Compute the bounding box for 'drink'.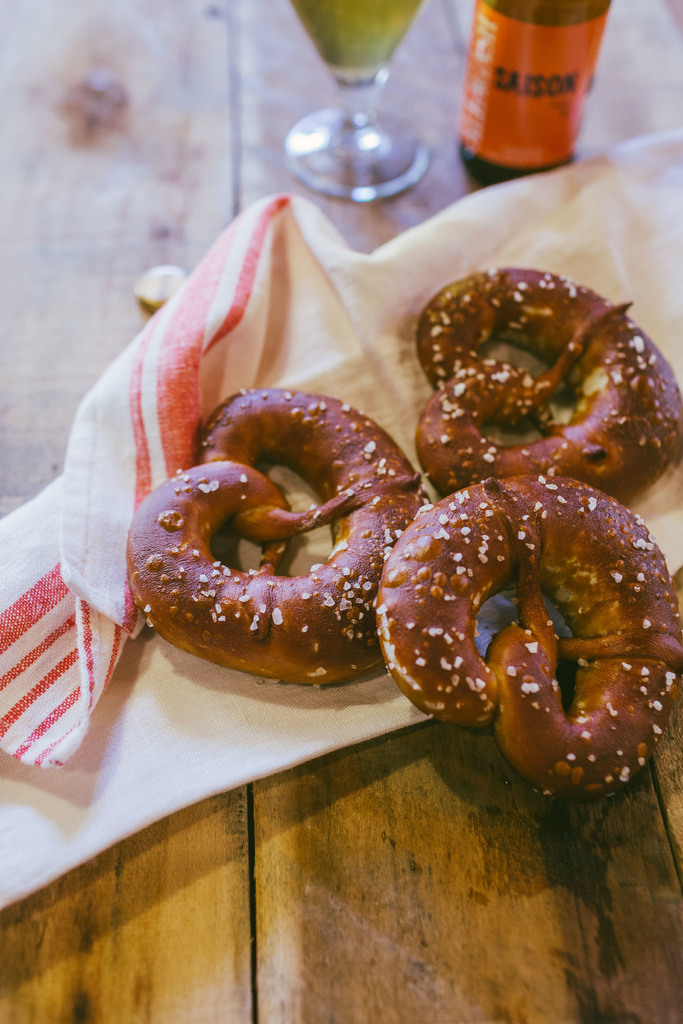
box(447, 1, 601, 155).
